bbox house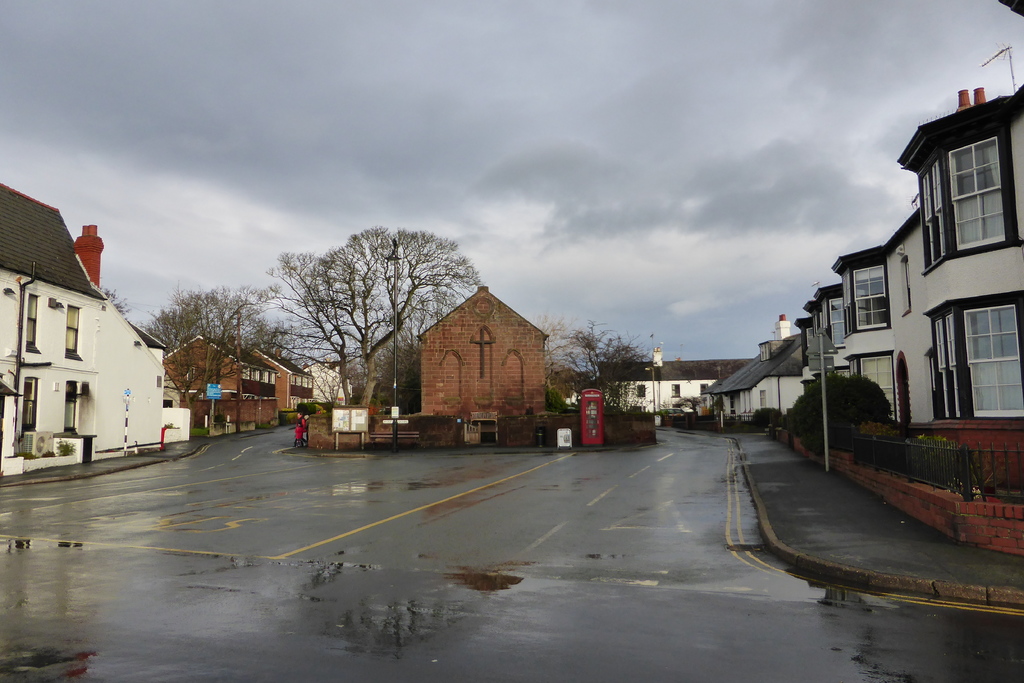
bbox=(159, 324, 271, 432)
